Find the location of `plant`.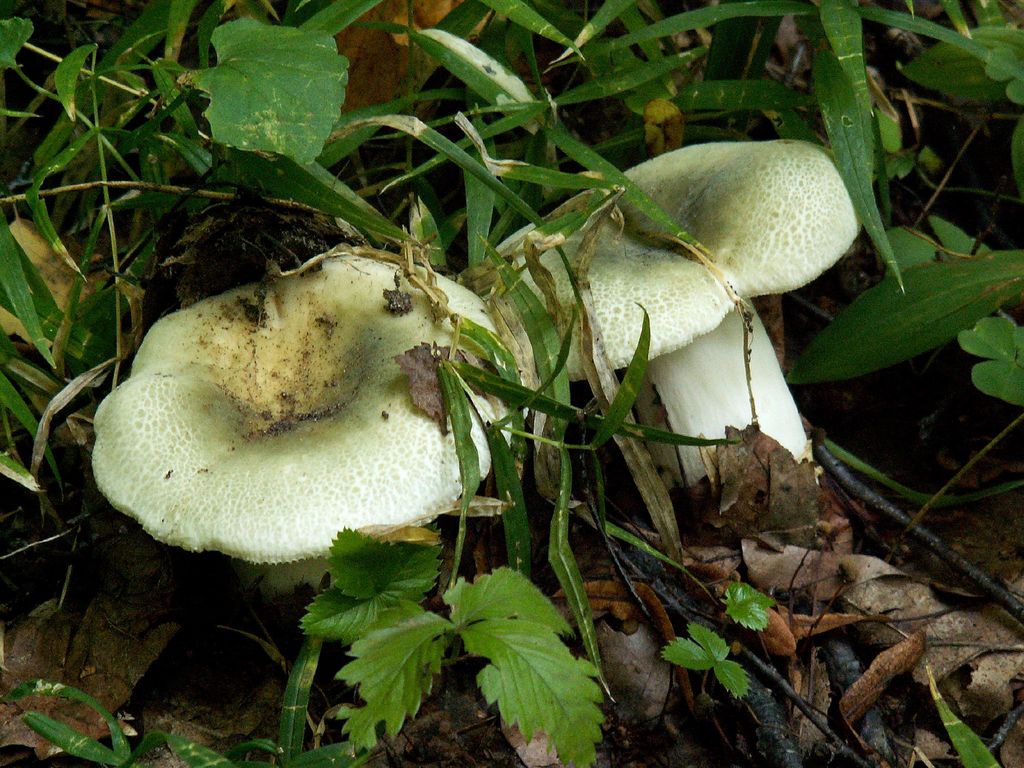
Location: x1=291 y1=523 x2=608 y2=767.
